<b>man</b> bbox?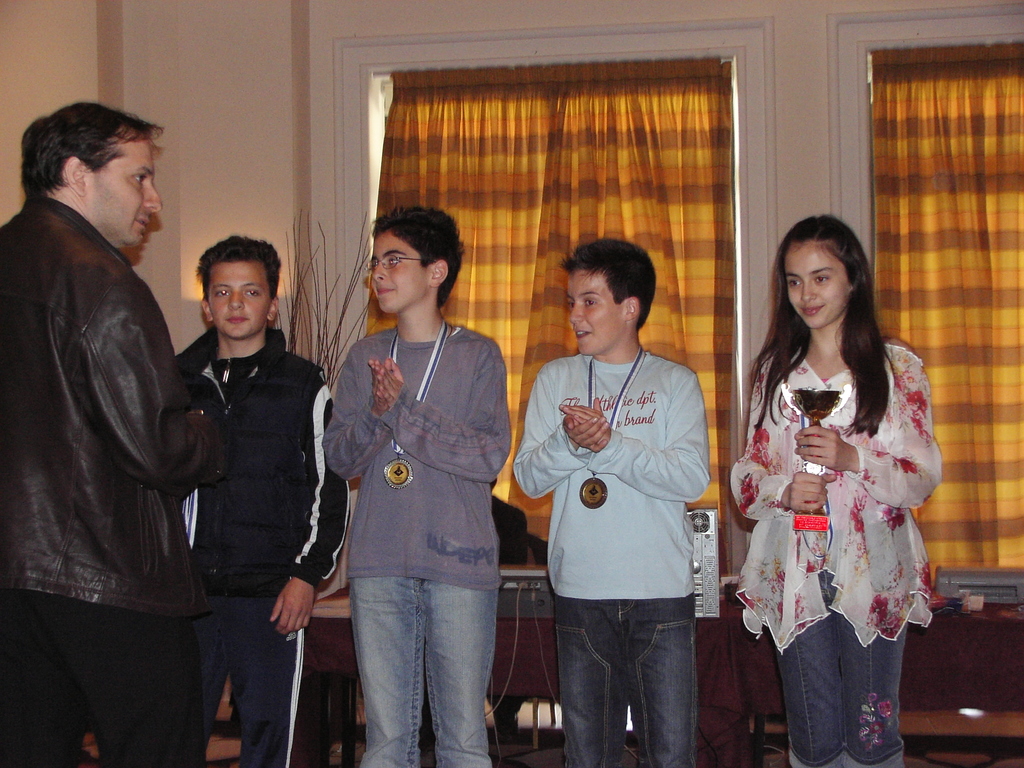
rect(0, 97, 226, 767)
